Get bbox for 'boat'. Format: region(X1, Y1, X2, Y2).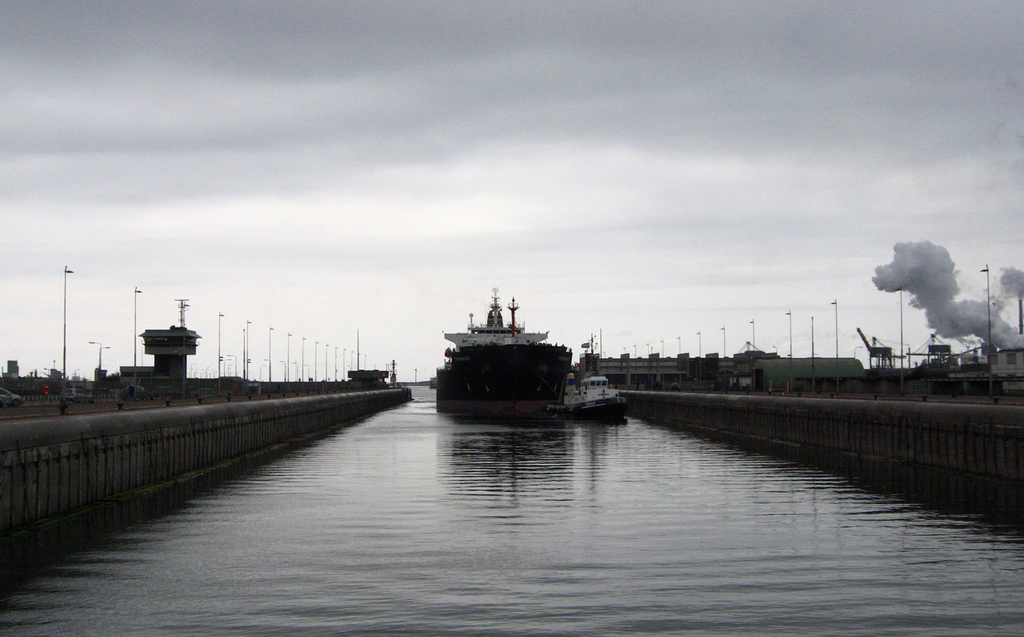
region(434, 286, 572, 421).
